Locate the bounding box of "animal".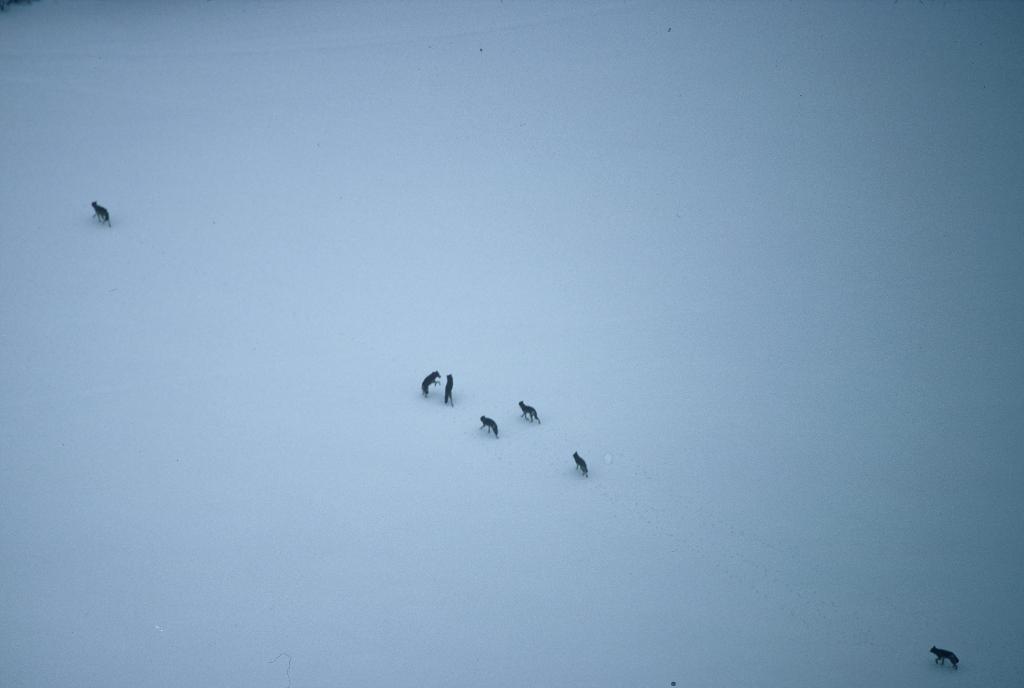
Bounding box: left=927, top=644, right=960, bottom=667.
